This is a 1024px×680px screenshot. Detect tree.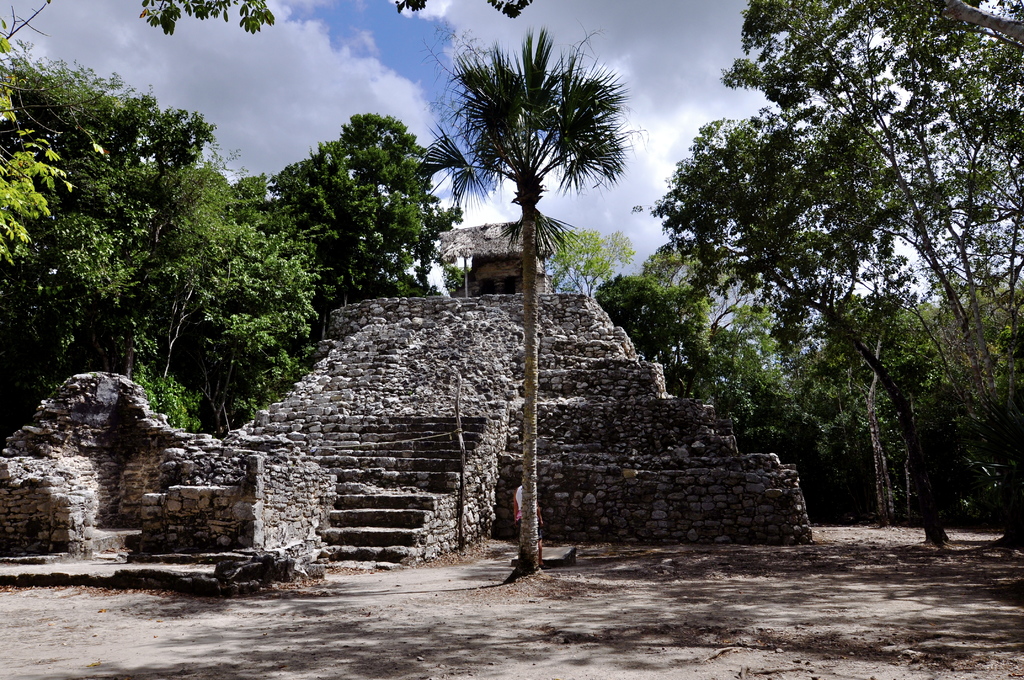
bbox=[0, 34, 109, 266].
